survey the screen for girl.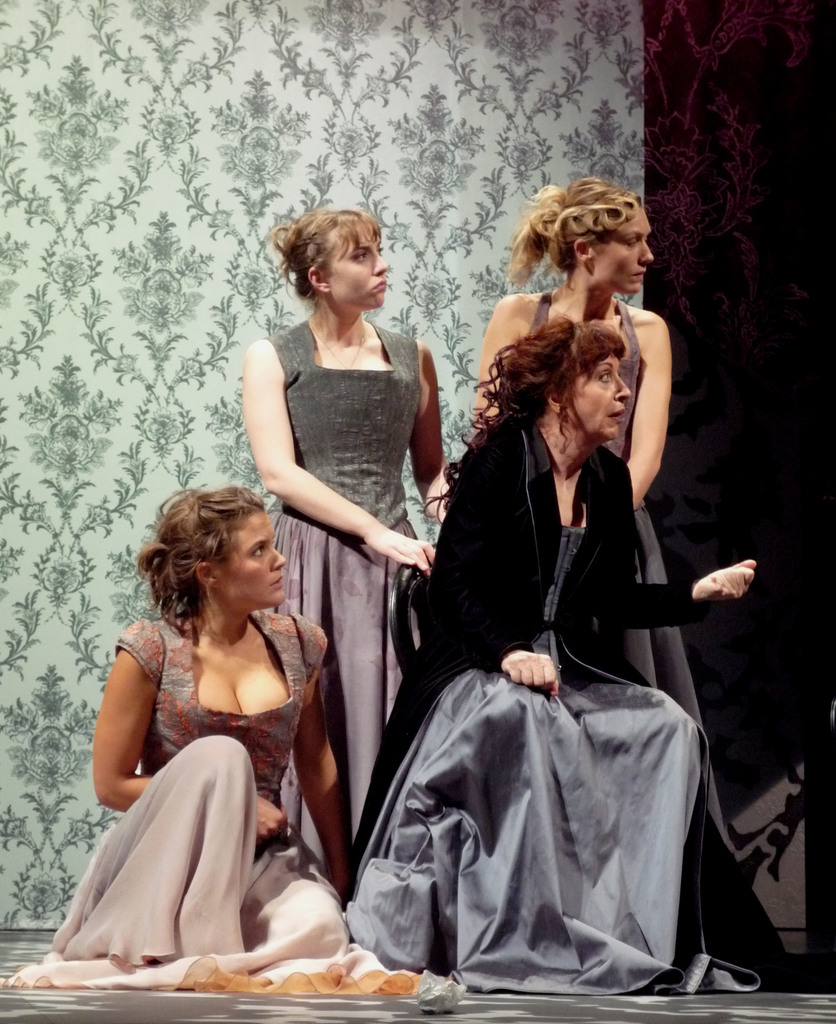
Survey found: x1=1, y1=481, x2=425, y2=997.
